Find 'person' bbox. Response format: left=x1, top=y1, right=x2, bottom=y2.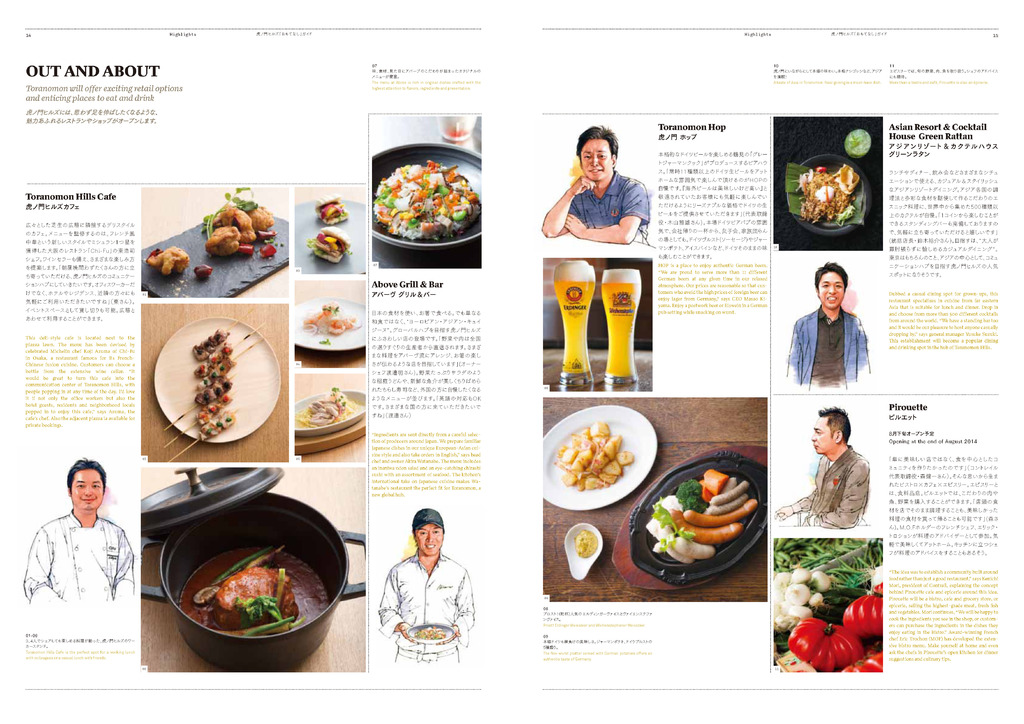
left=538, top=125, right=653, bottom=247.
